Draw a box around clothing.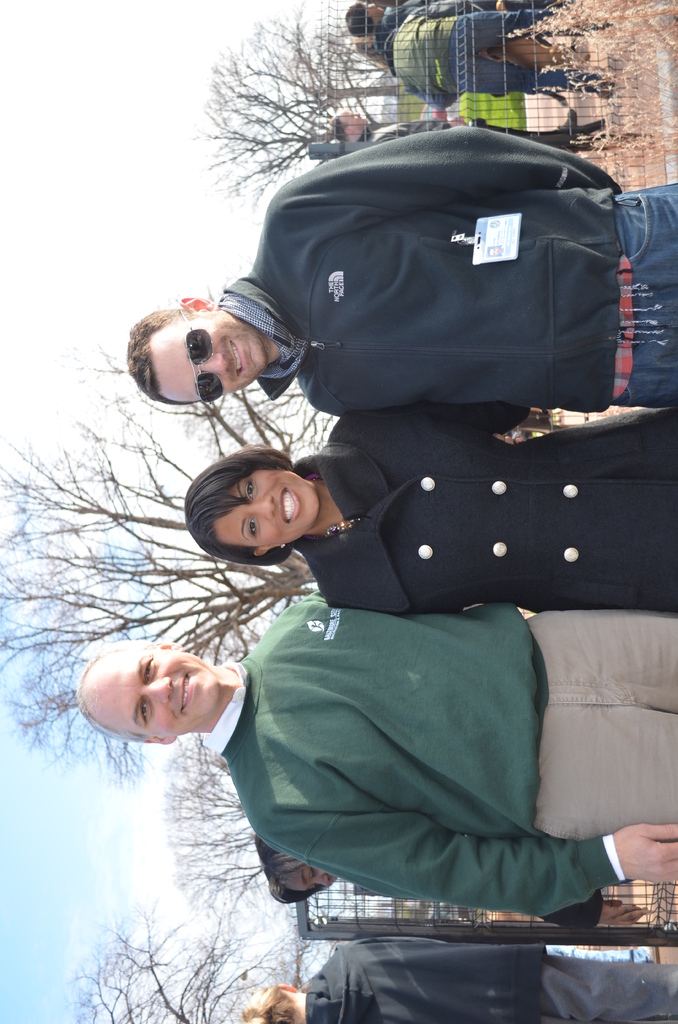
284, 404, 677, 614.
